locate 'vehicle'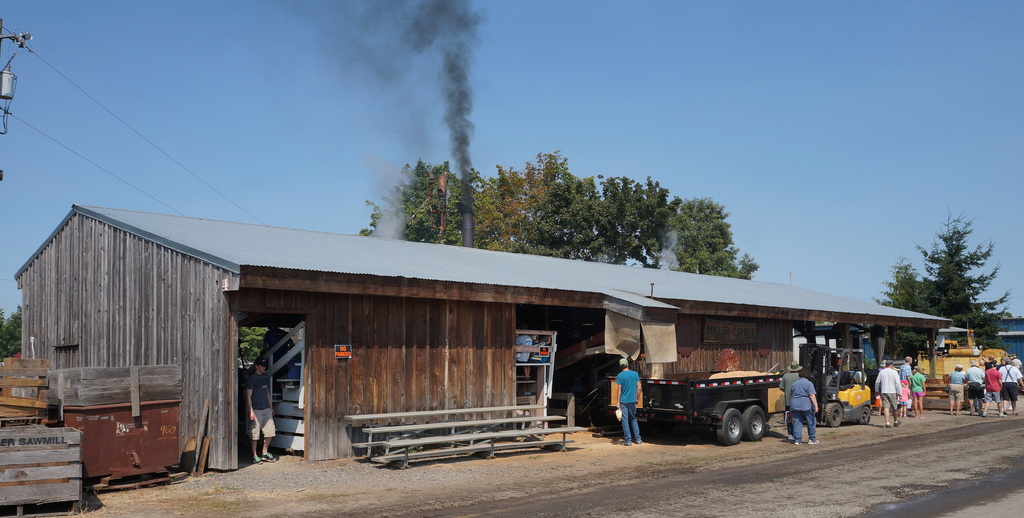
detection(636, 369, 782, 445)
